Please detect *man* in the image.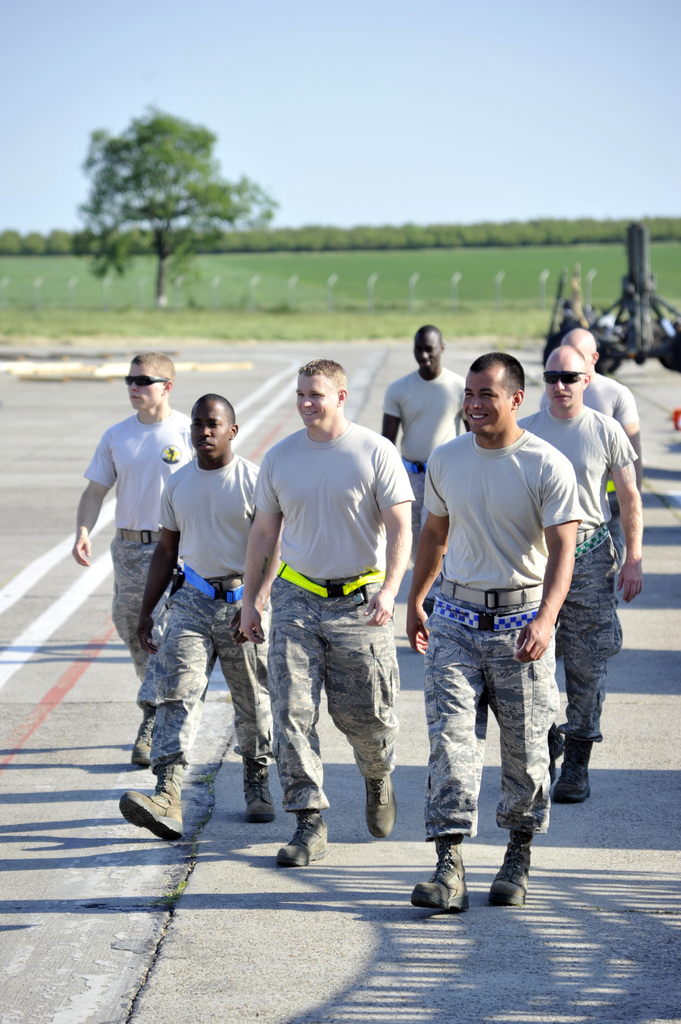
Rect(116, 393, 276, 839).
